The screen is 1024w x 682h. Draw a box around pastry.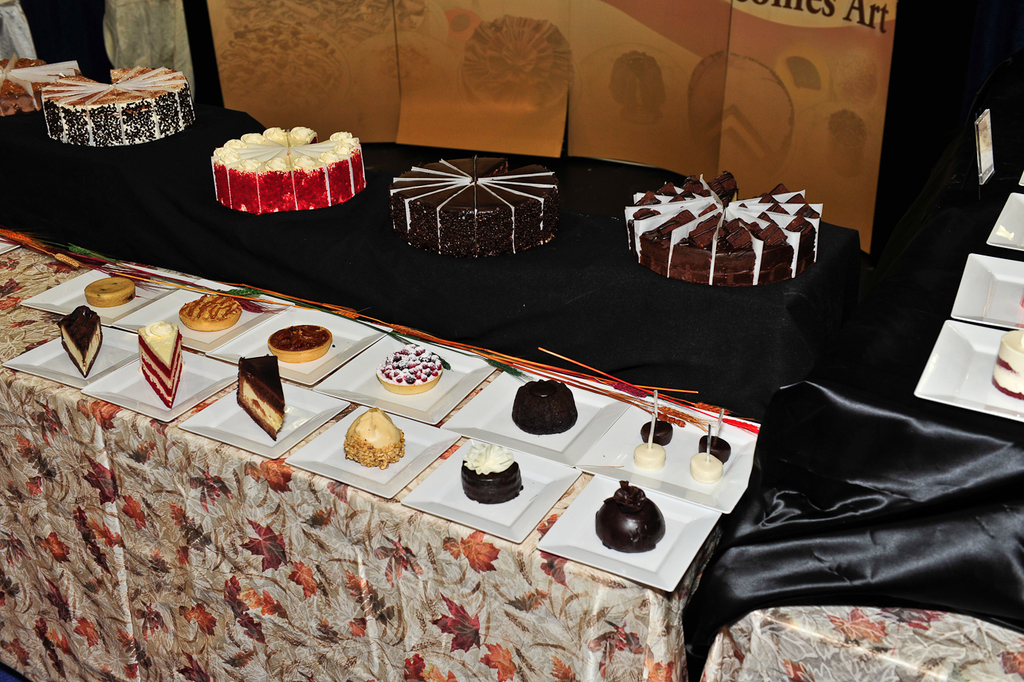
bbox=[379, 345, 448, 391].
